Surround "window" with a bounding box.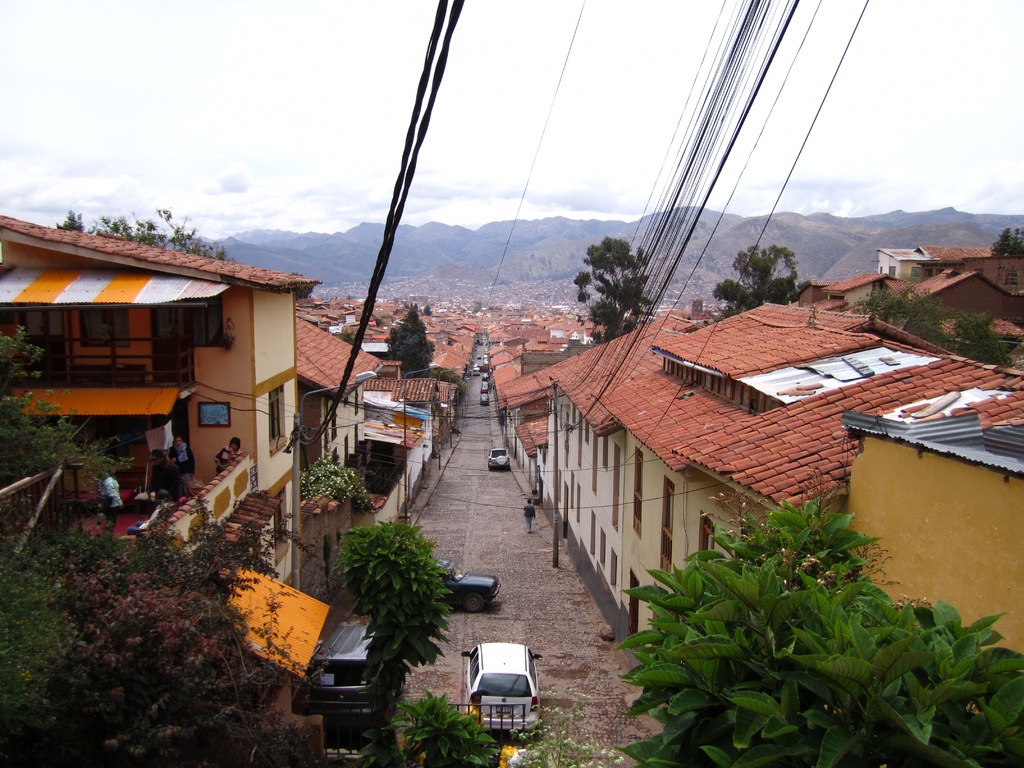
region(660, 479, 673, 582).
